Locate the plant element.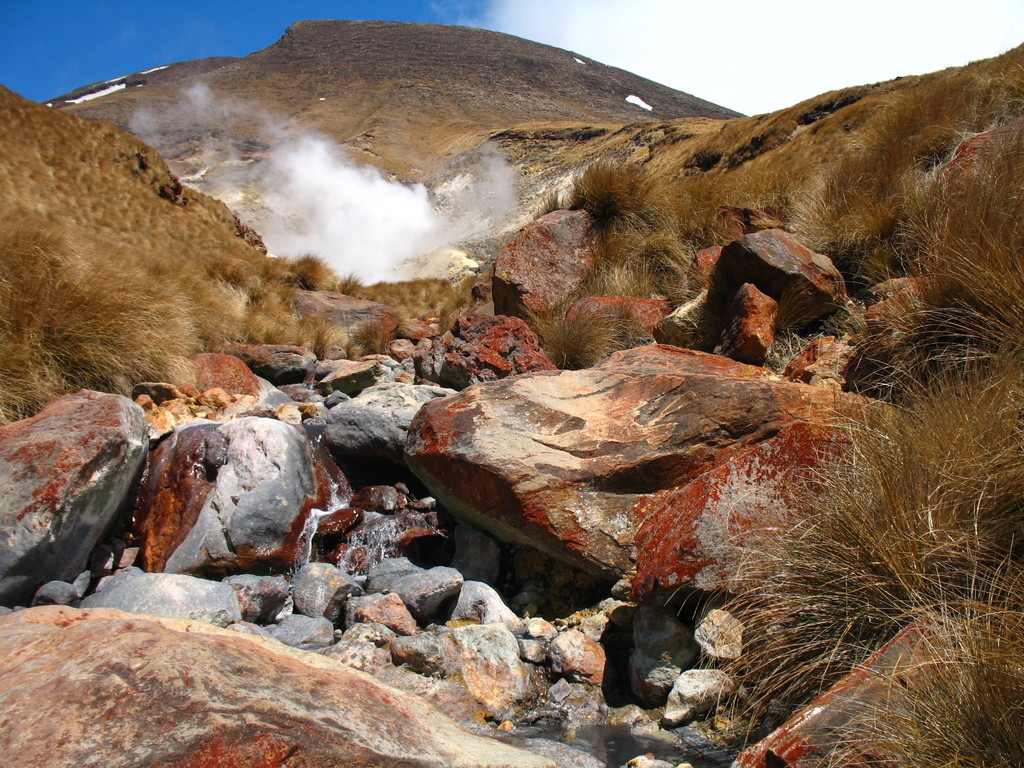
Element bbox: x1=296, y1=312, x2=332, y2=357.
